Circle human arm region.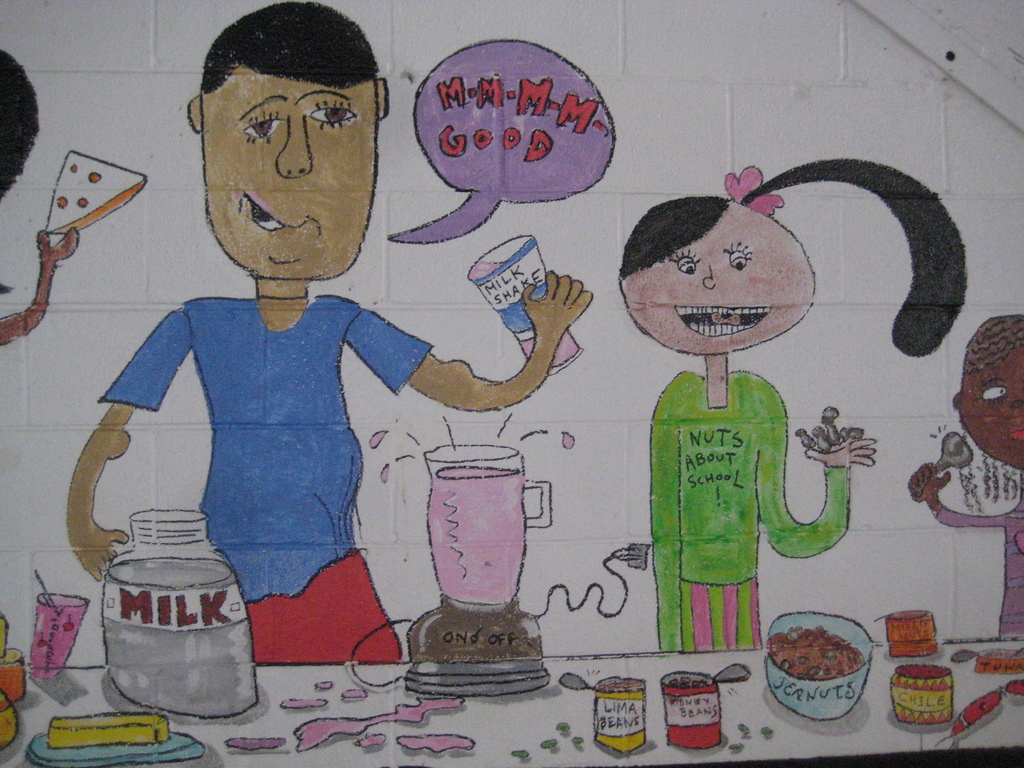
Region: {"left": 428, "top": 273, "right": 583, "bottom": 436}.
